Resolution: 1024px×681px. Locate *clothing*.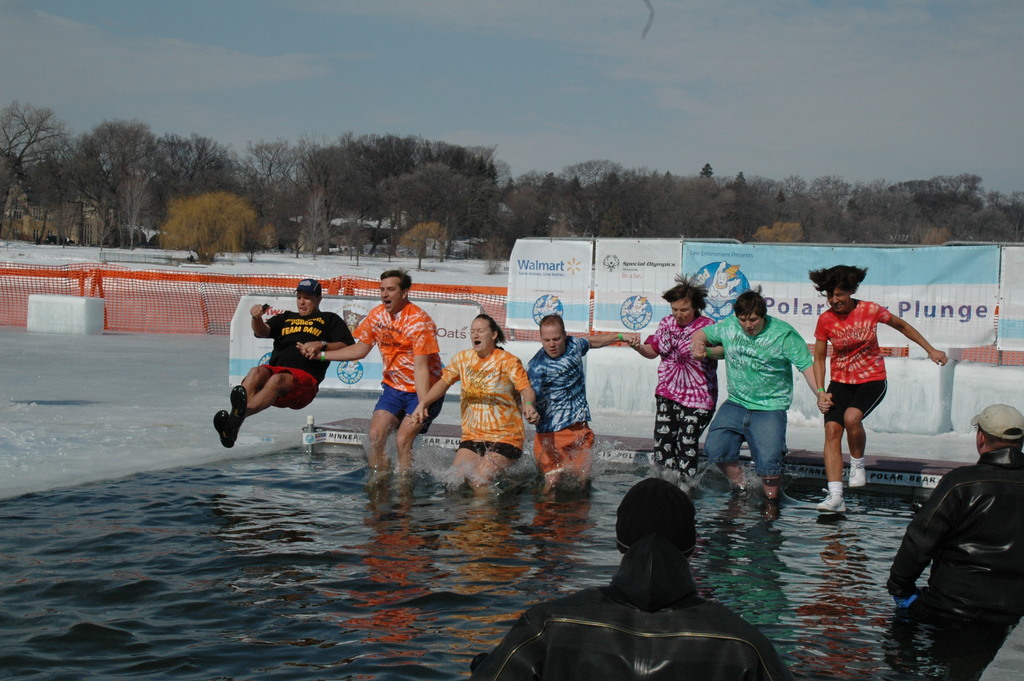
643, 308, 714, 473.
